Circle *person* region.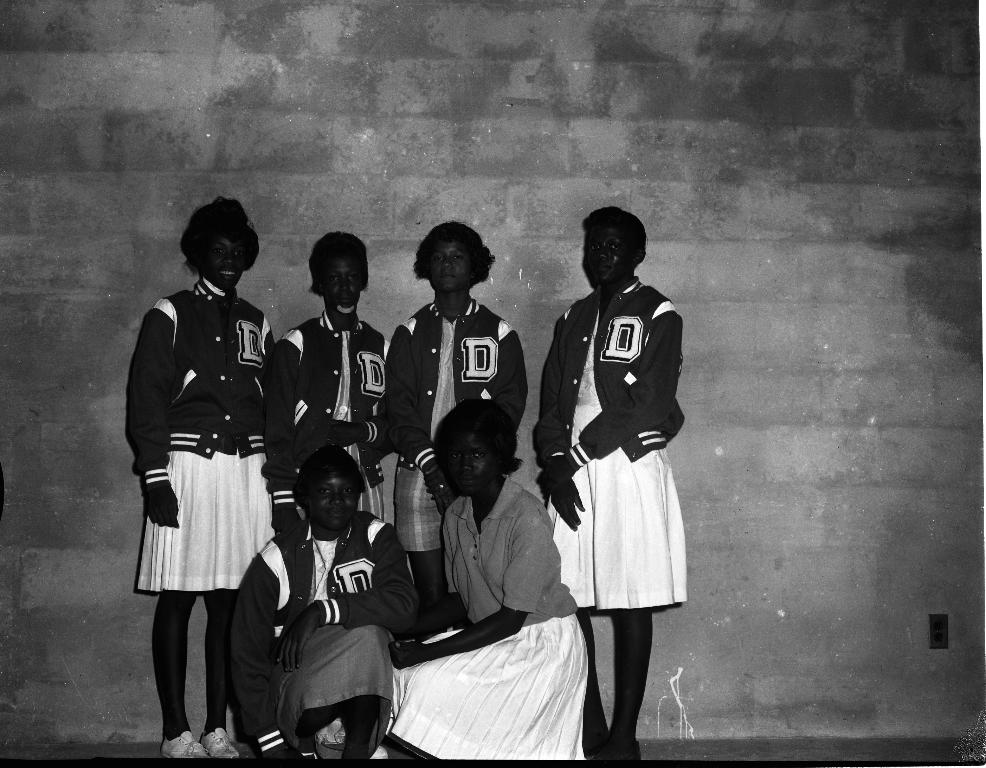
Region: detection(389, 393, 585, 761).
